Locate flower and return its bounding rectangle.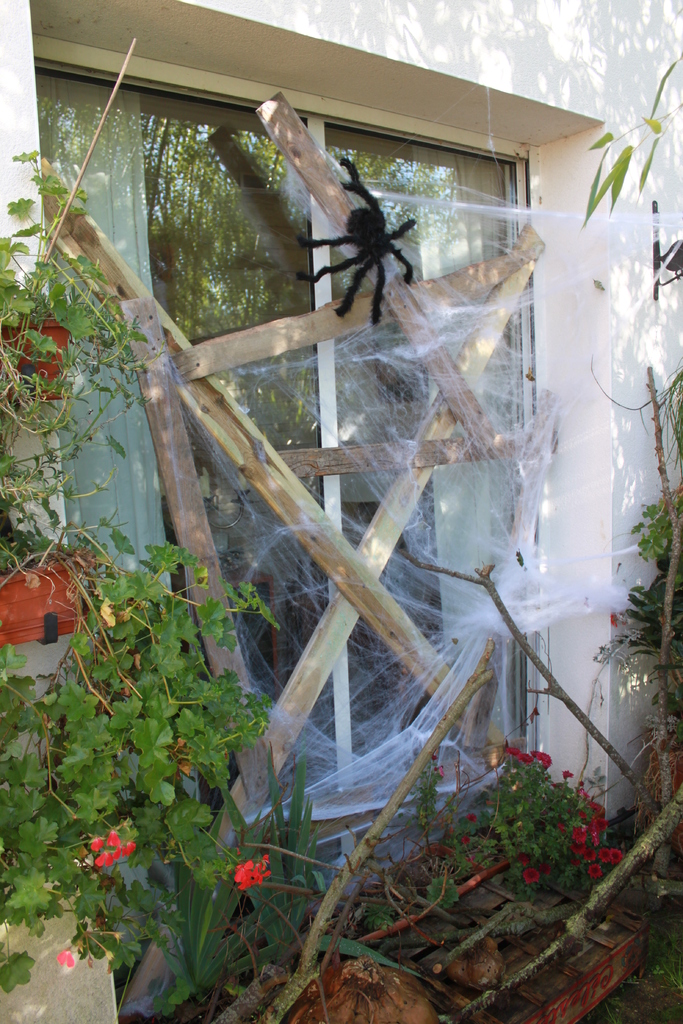
Rect(462, 836, 472, 845).
